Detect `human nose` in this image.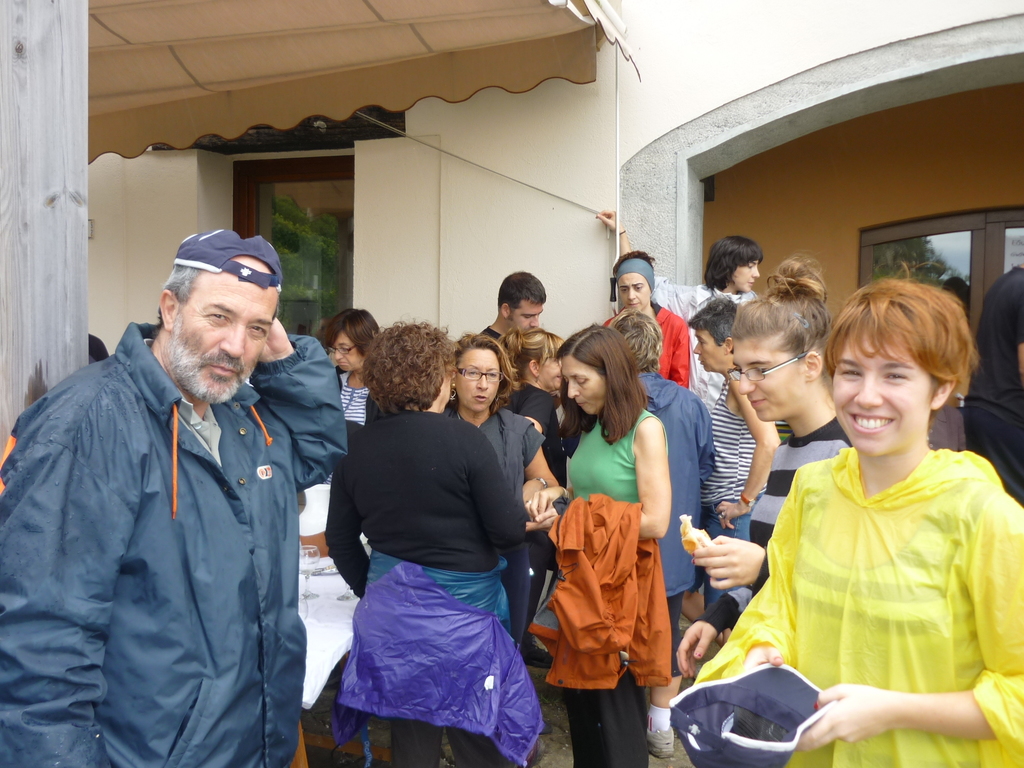
Detection: box(476, 371, 489, 388).
